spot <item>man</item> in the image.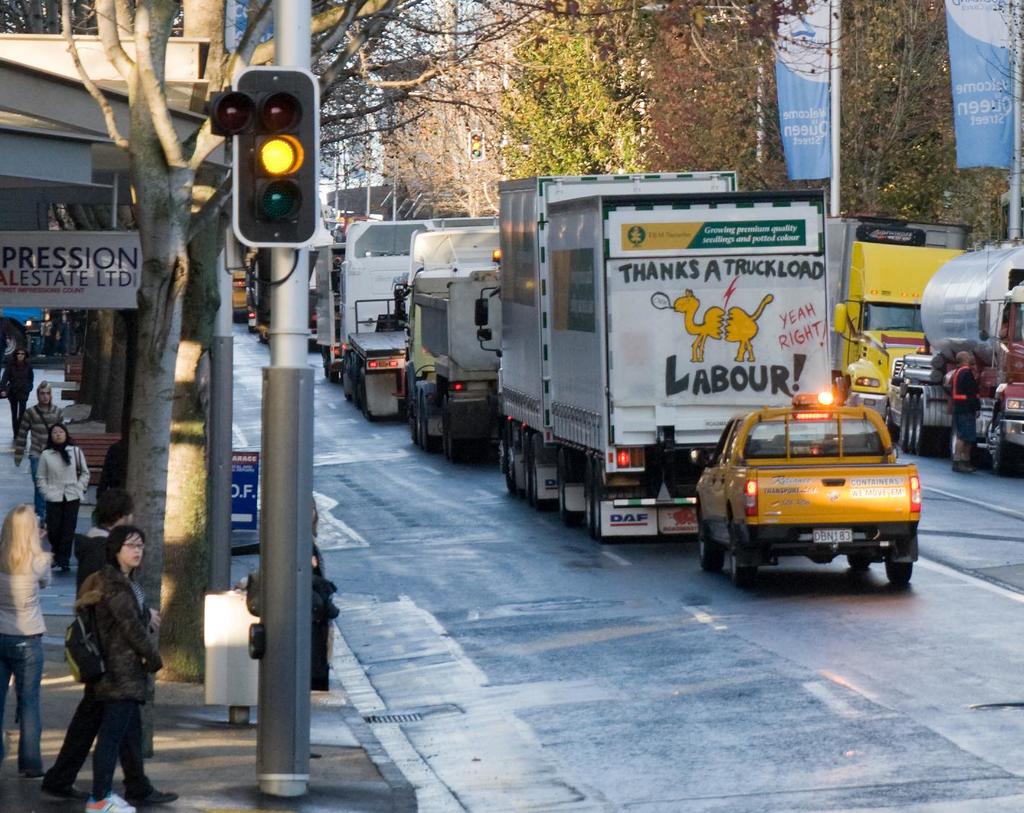
<item>man</item> found at select_region(946, 348, 984, 475).
